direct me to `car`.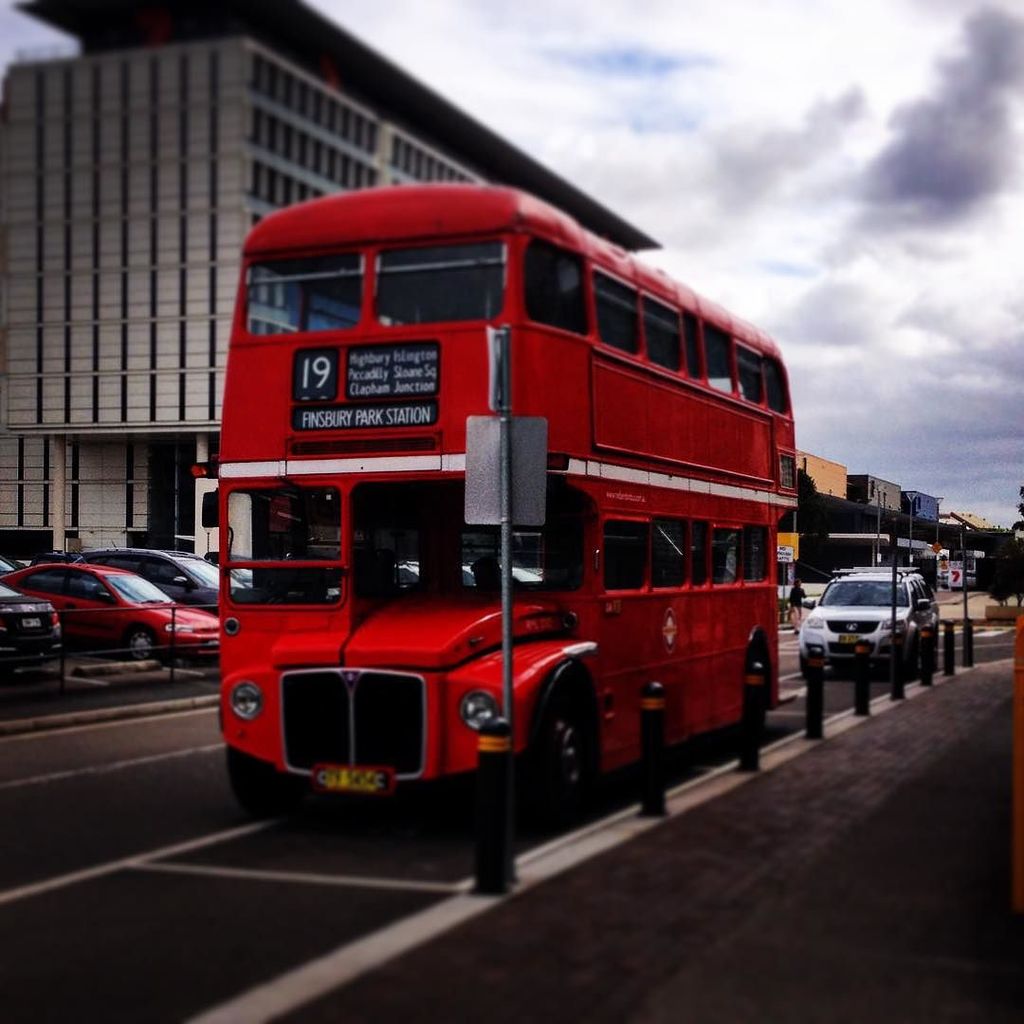
Direction: BBox(798, 568, 940, 670).
